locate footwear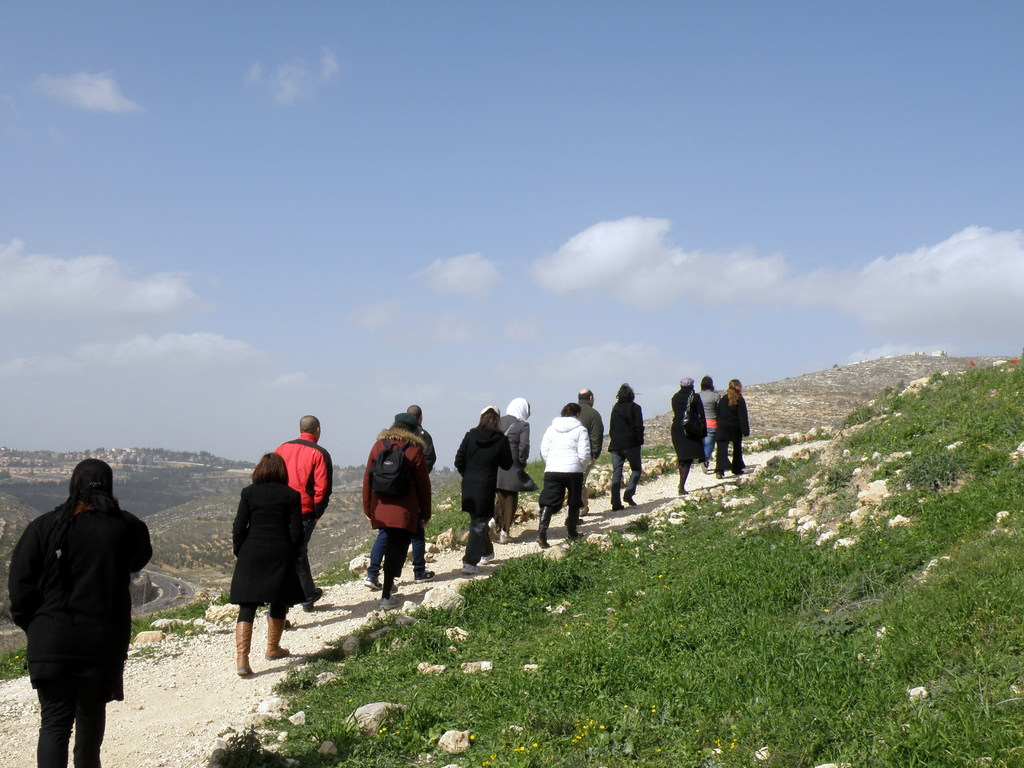
box(481, 546, 492, 562)
